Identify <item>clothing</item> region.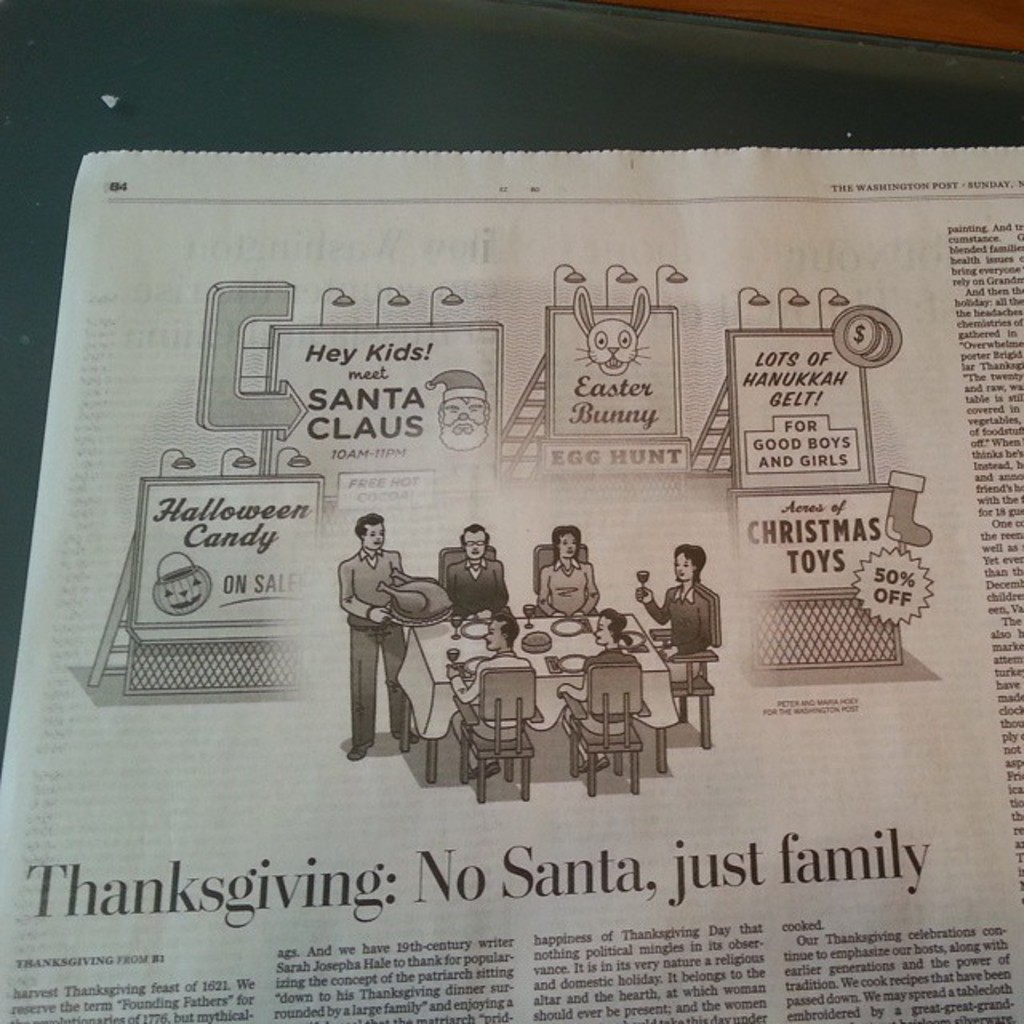
Region: (539,557,594,621).
